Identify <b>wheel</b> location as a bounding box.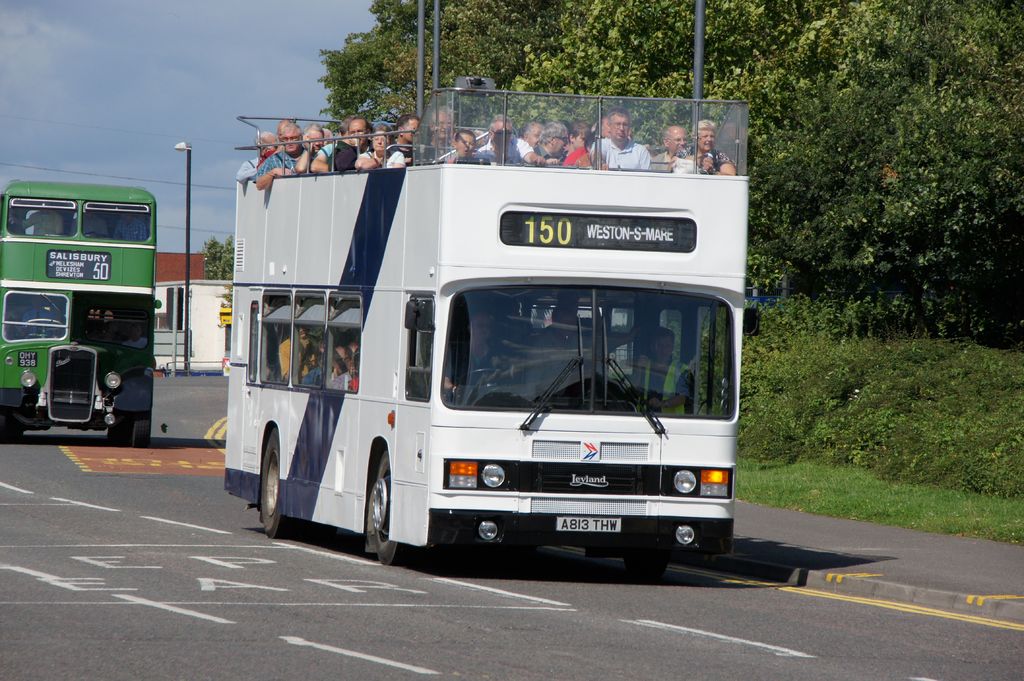
select_region(0, 415, 24, 449).
